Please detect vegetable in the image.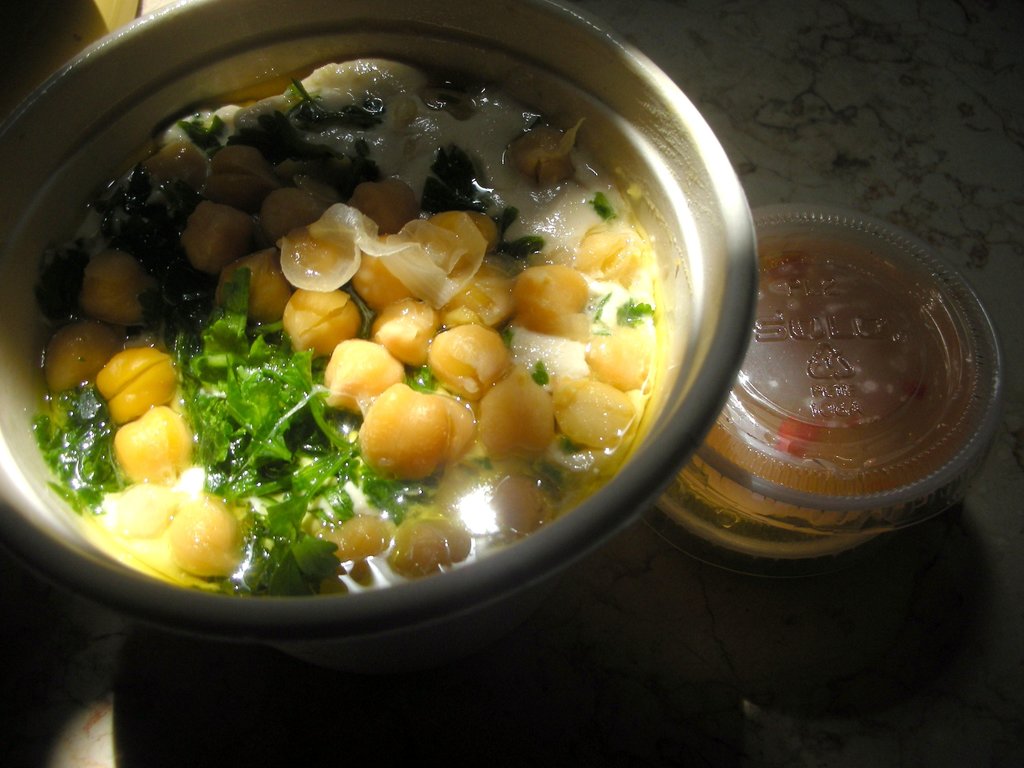
region(29, 54, 653, 603).
